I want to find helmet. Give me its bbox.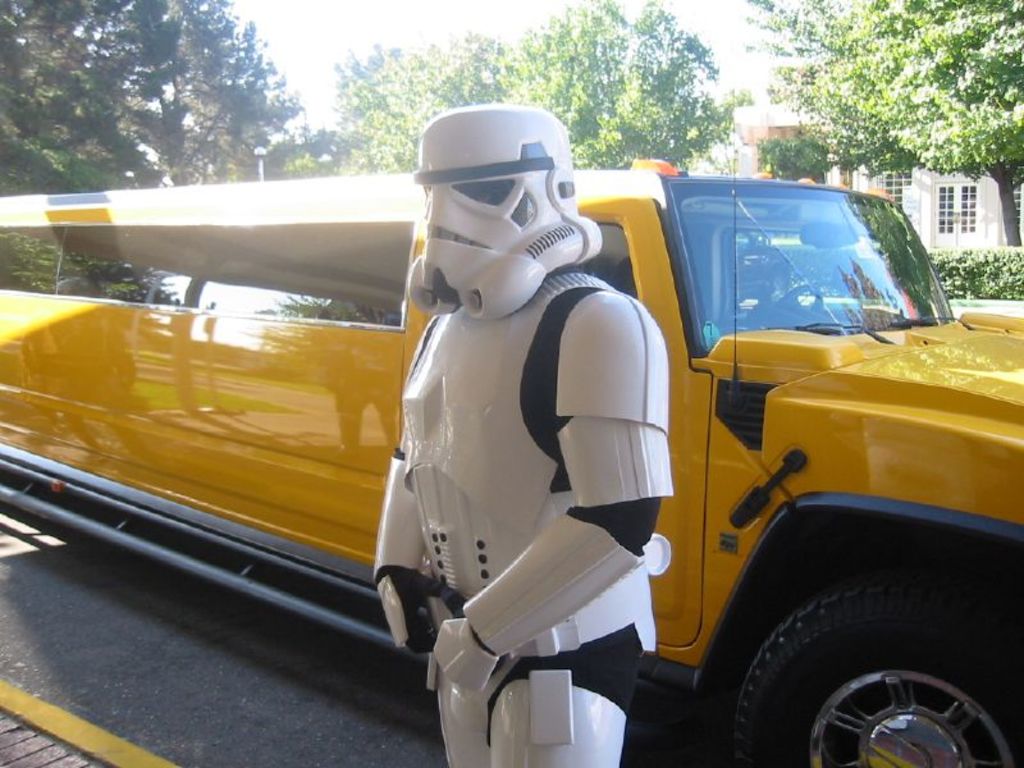
{"x1": 399, "y1": 110, "x2": 590, "y2": 300}.
